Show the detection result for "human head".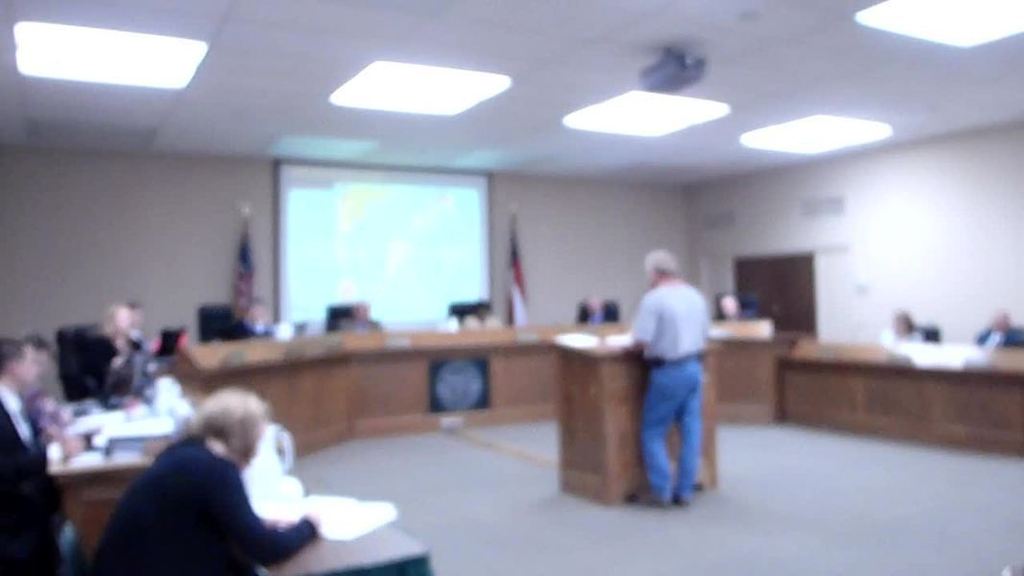
rect(100, 303, 131, 332).
